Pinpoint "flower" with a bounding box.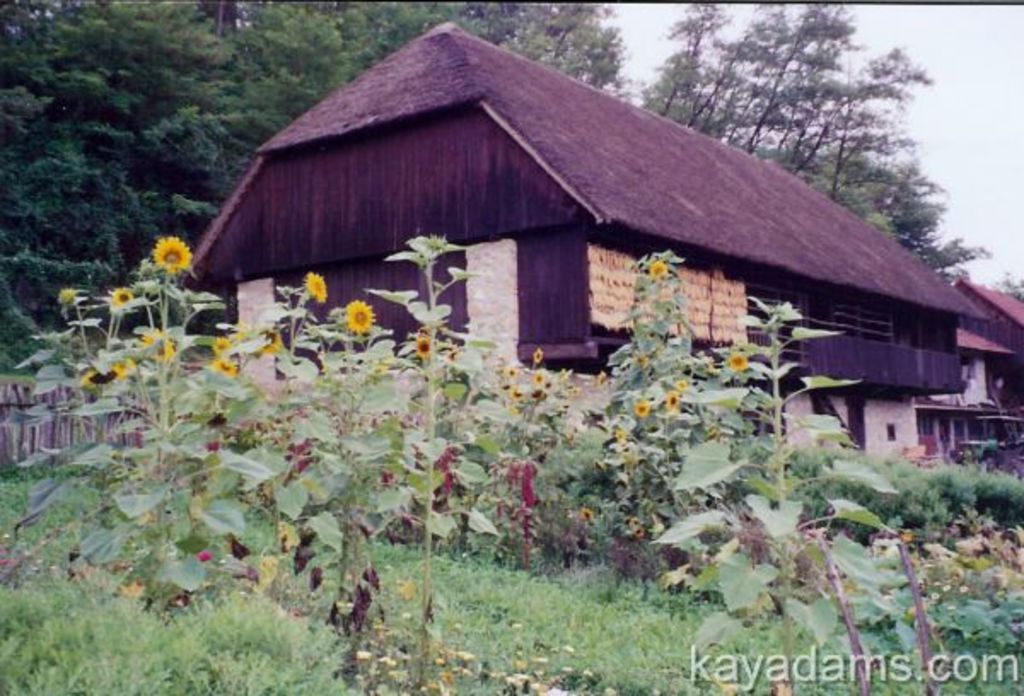
x1=160 y1=336 x2=177 y2=362.
